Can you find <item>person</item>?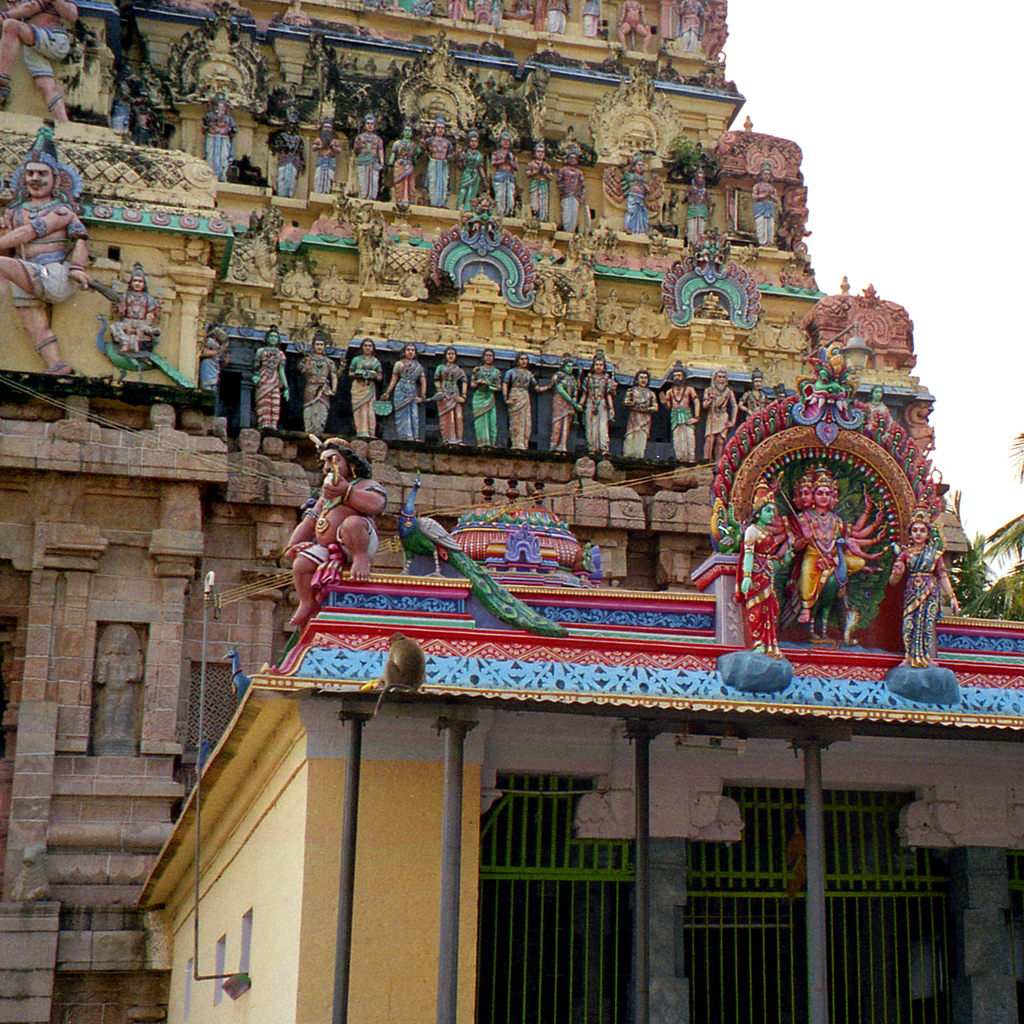
Yes, bounding box: {"left": 703, "top": 365, "right": 732, "bottom": 458}.
